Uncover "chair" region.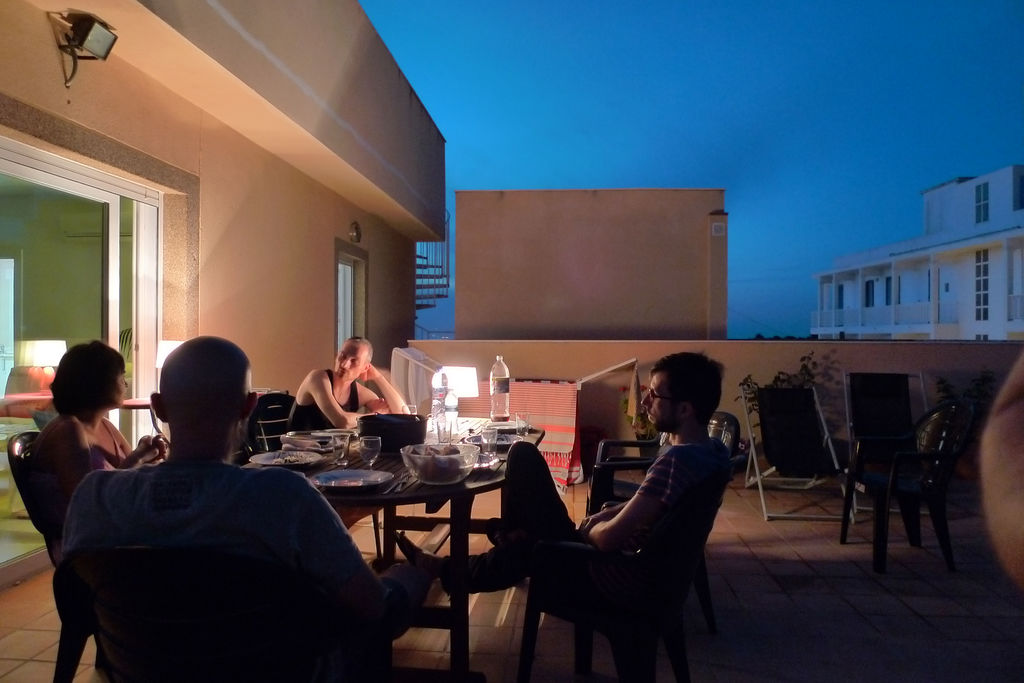
Uncovered: detection(588, 445, 743, 637).
